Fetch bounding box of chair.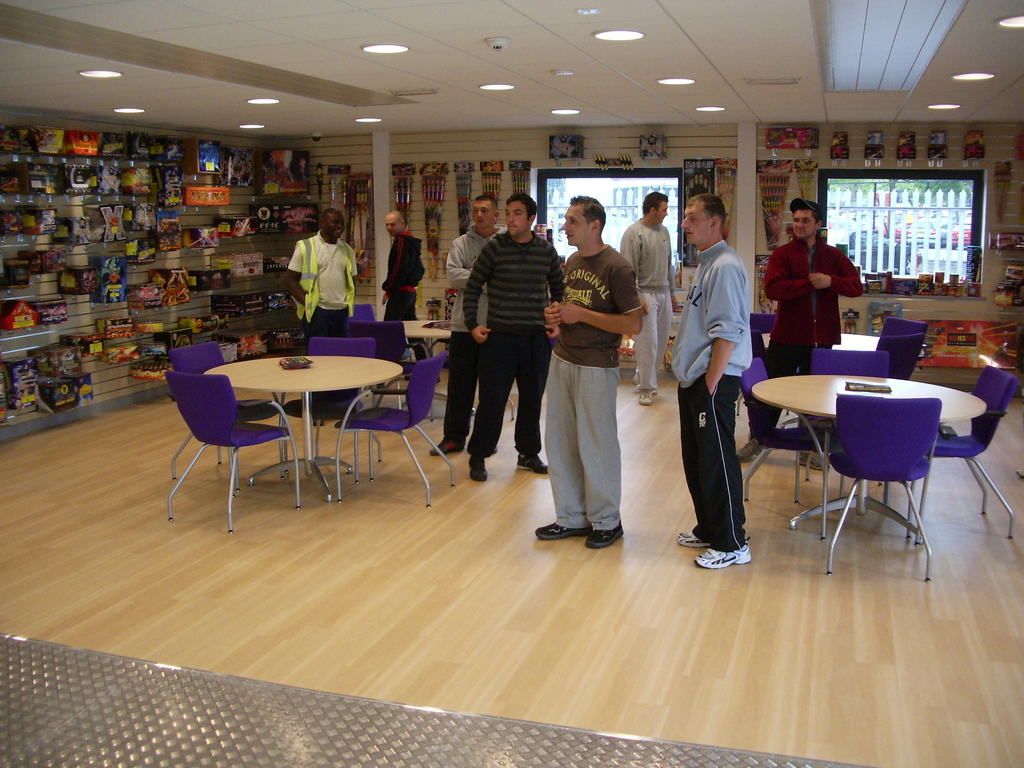
Bbox: detection(865, 333, 928, 381).
